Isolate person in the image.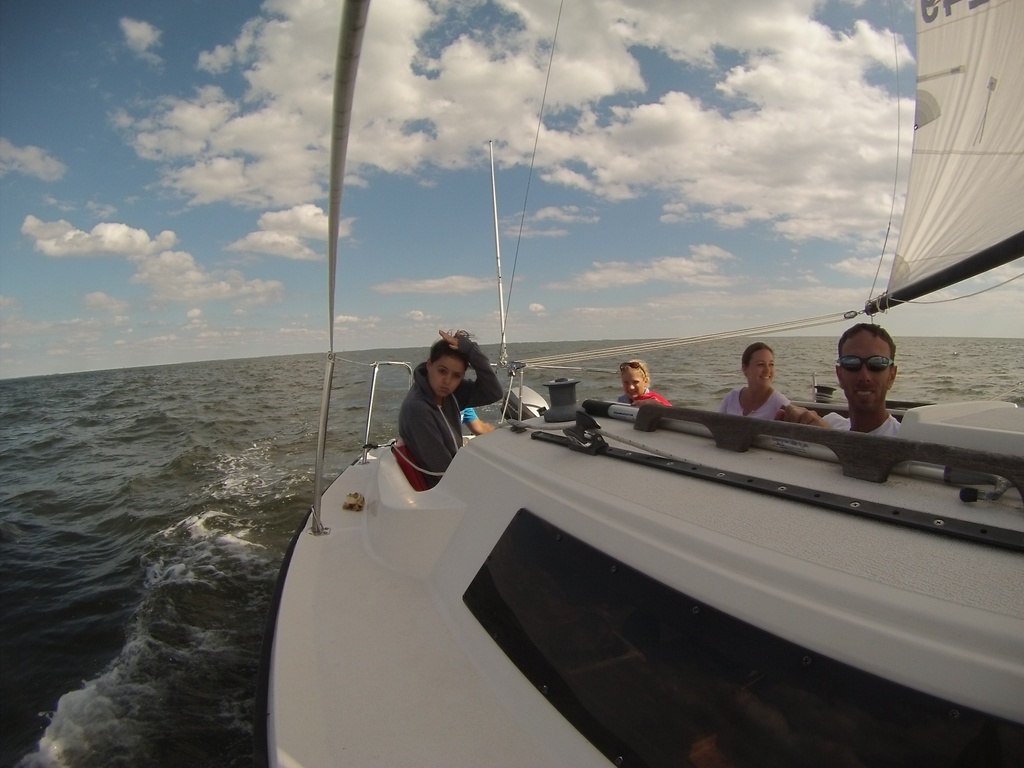
Isolated region: rect(458, 404, 496, 436).
